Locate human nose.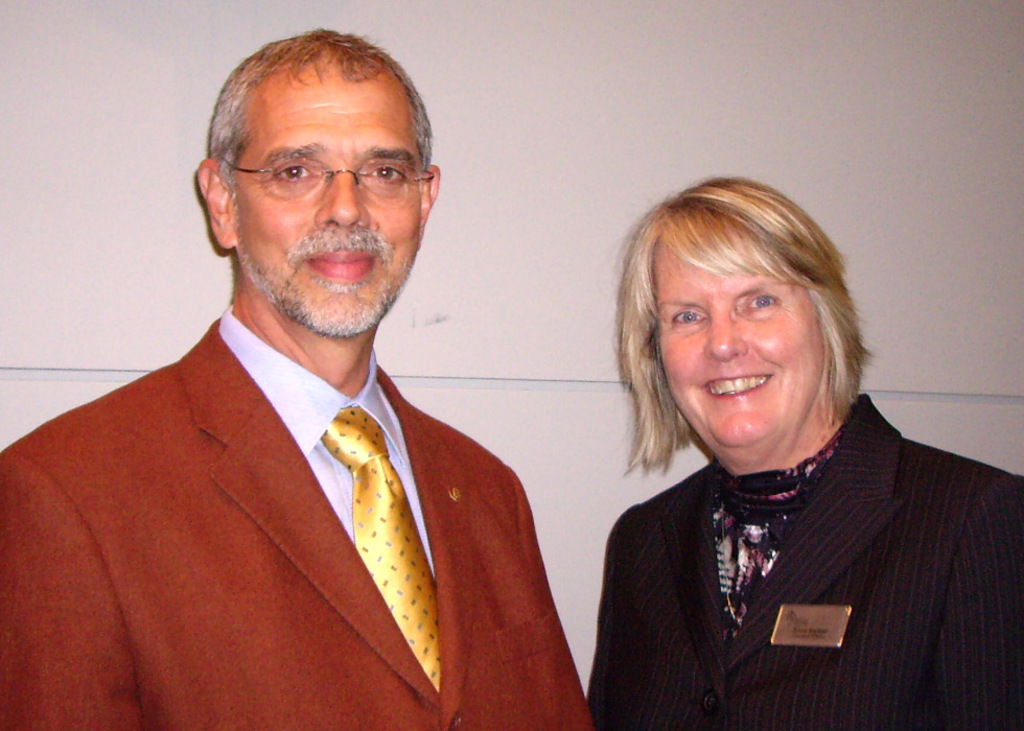
Bounding box: (700,311,748,361).
